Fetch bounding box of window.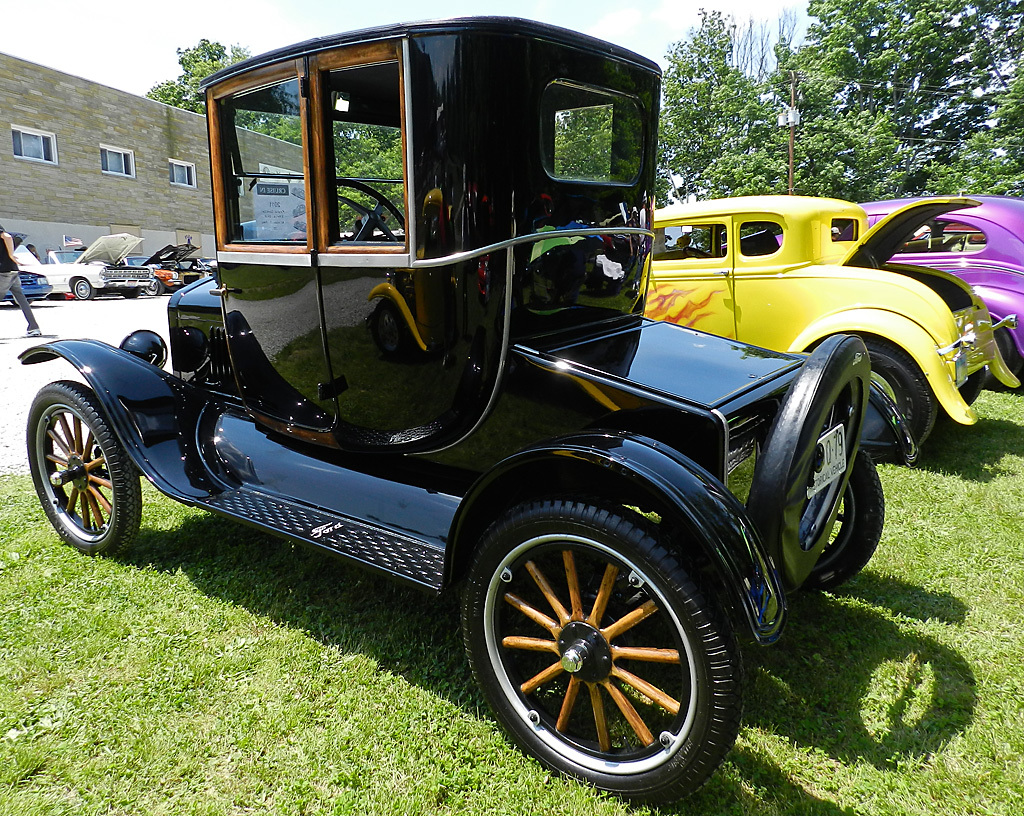
Bbox: (168, 158, 195, 189).
